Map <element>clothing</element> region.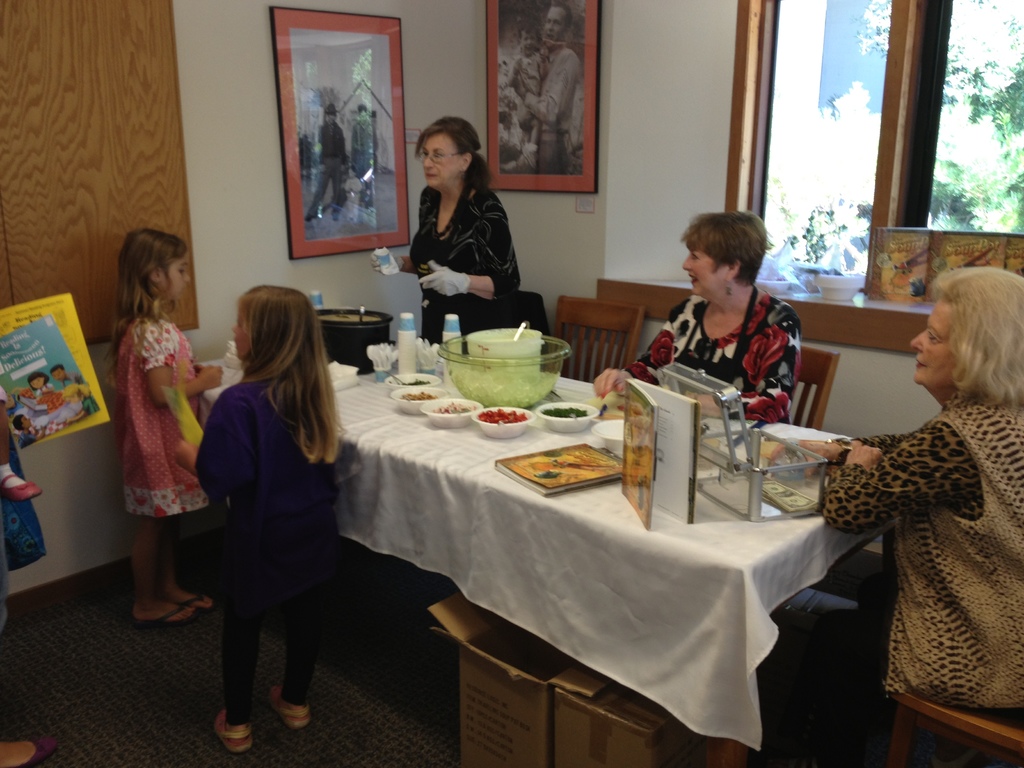
Mapped to region(191, 369, 342, 728).
